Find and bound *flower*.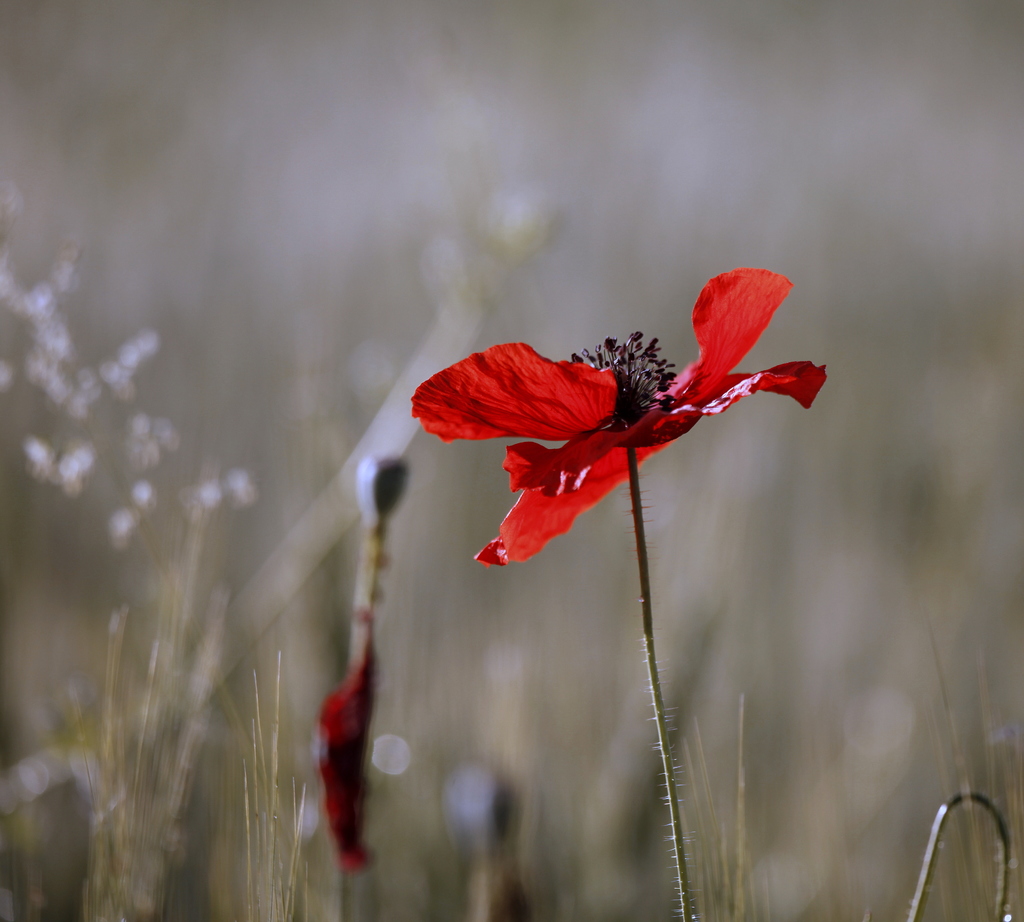
Bound: [left=311, top=454, right=406, bottom=876].
